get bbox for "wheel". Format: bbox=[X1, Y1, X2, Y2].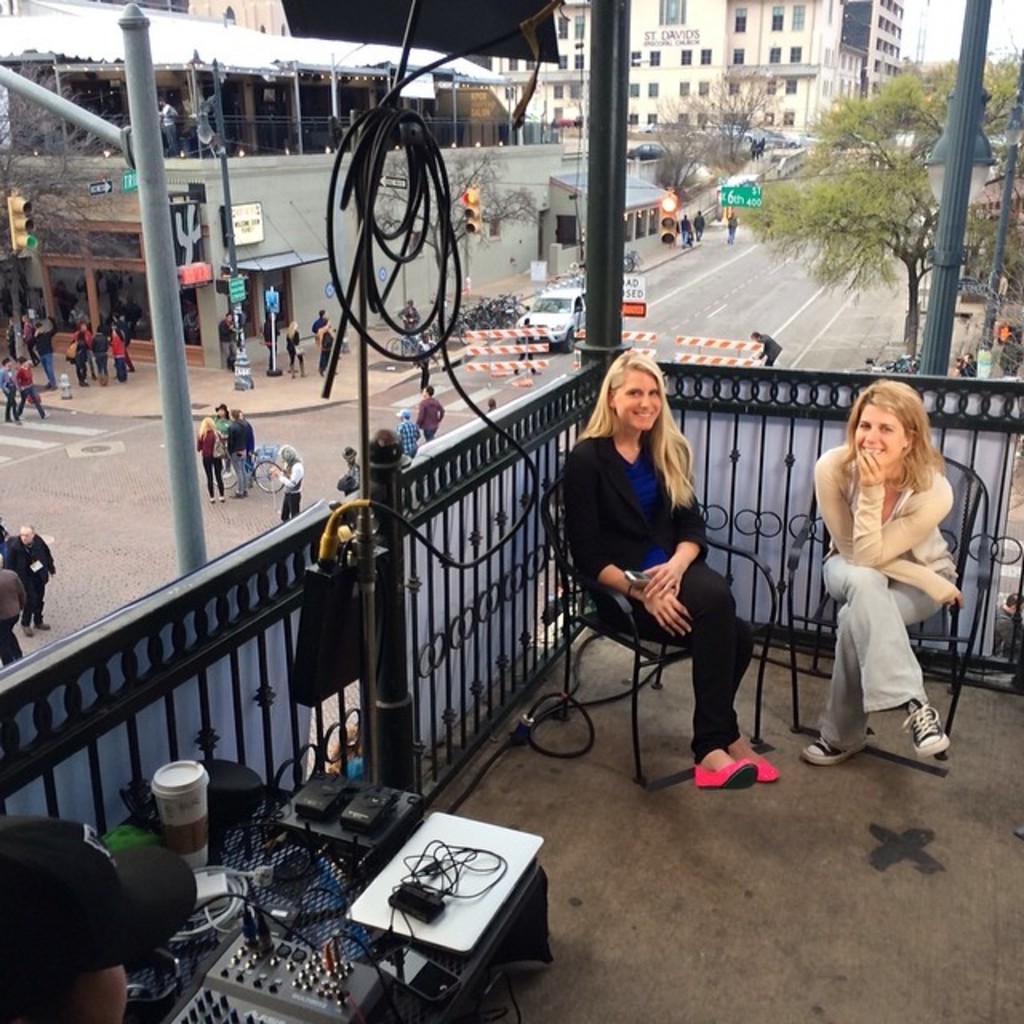
bbox=[253, 458, 286, 493].
